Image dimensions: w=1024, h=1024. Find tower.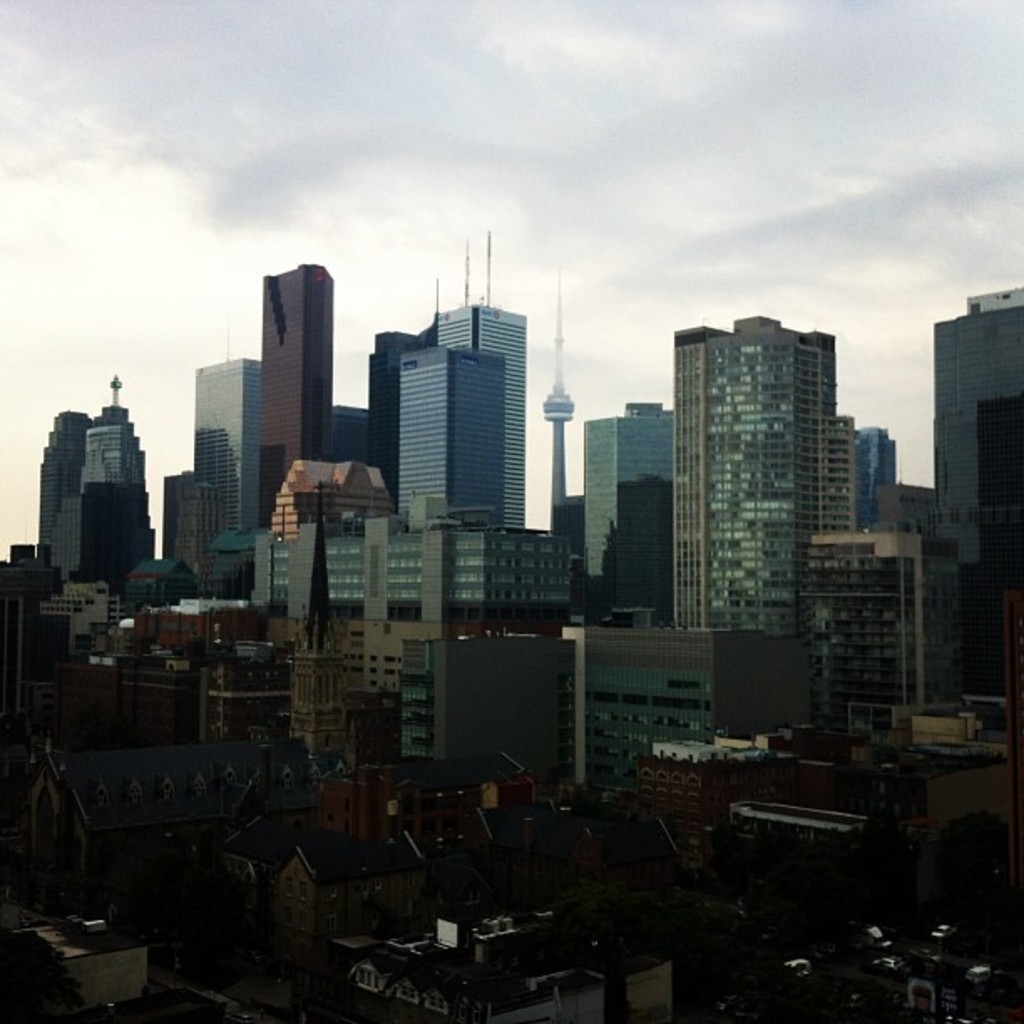
[259,261,333,527].
